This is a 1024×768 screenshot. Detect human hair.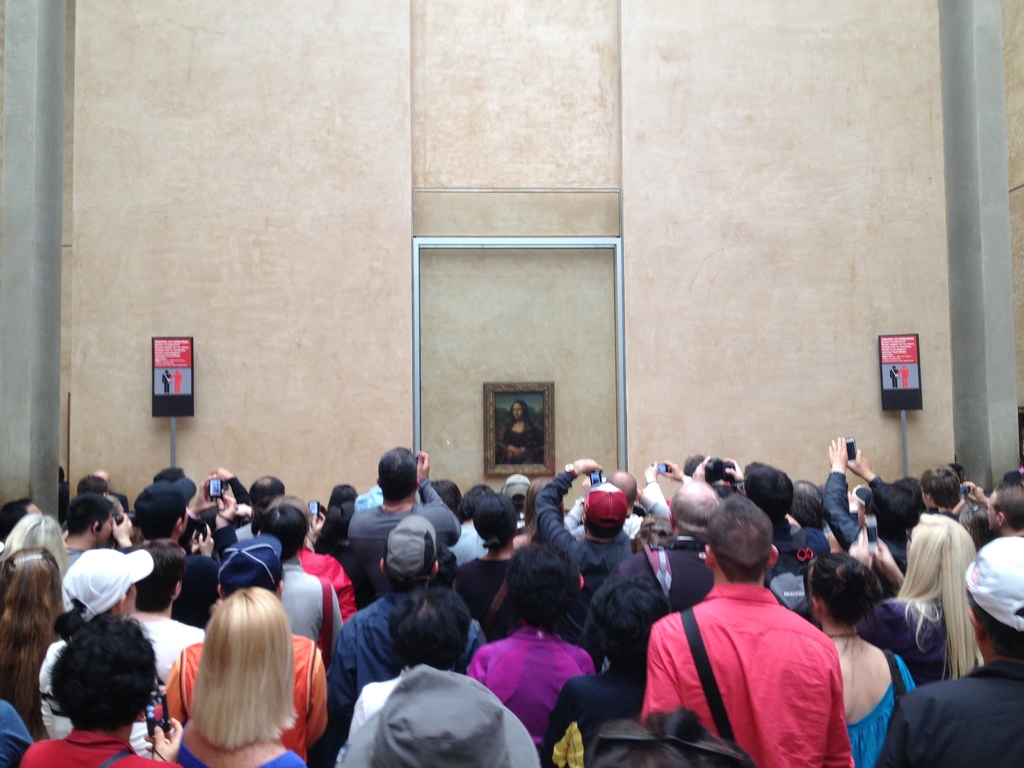
bbox=(893, 511, 980, 676).
